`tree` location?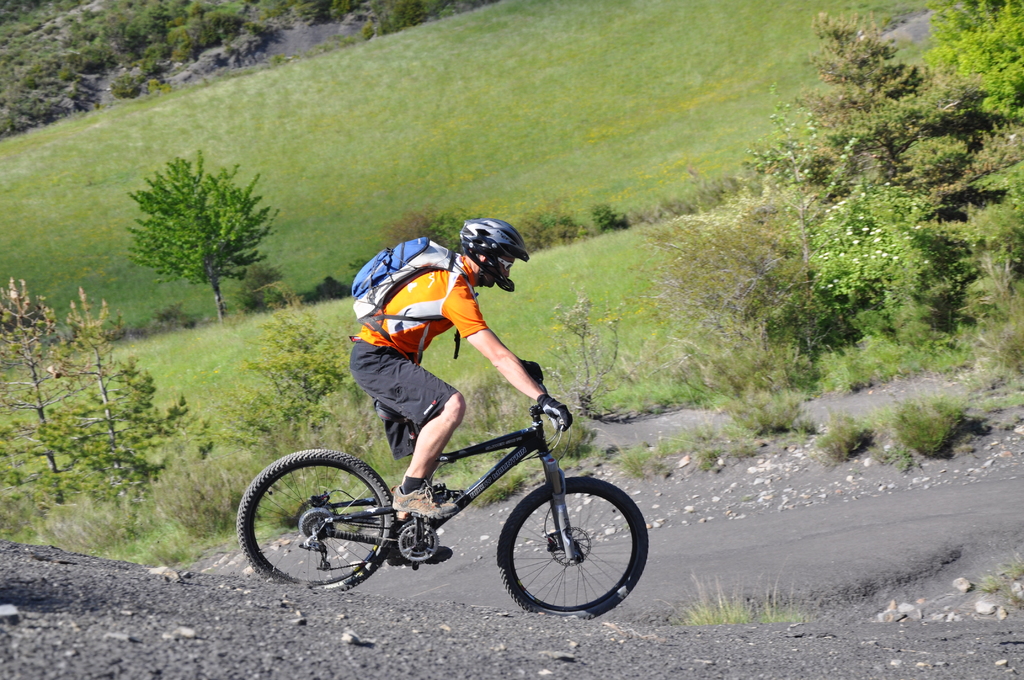
(left=129, top=148, right=286, bottom=325)
